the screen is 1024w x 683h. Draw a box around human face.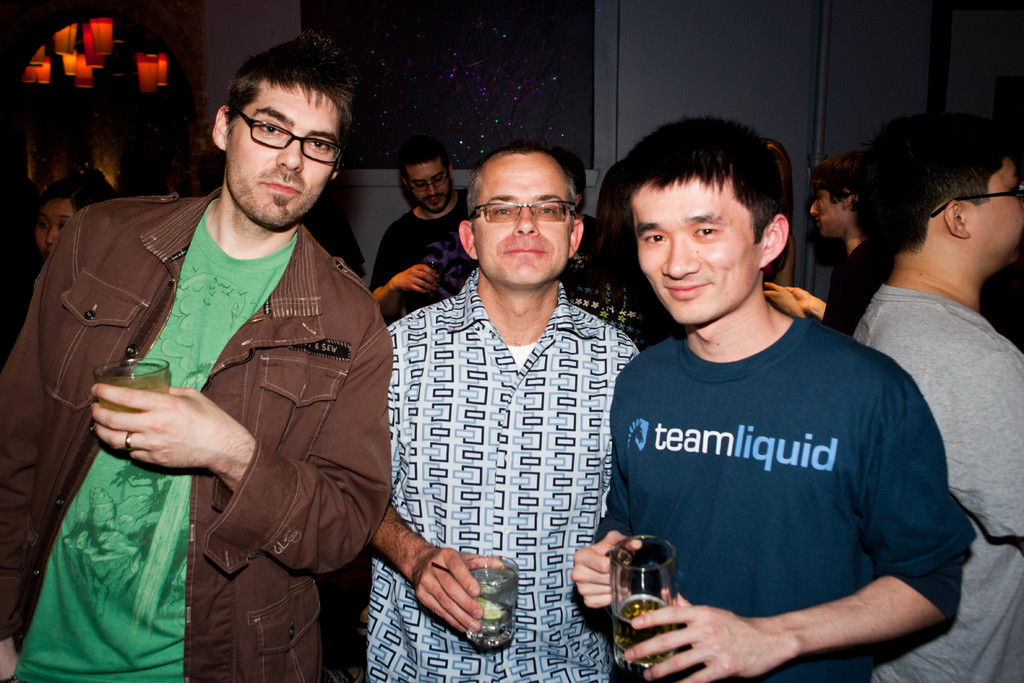
bbox=(227, 78, 345, 226).
